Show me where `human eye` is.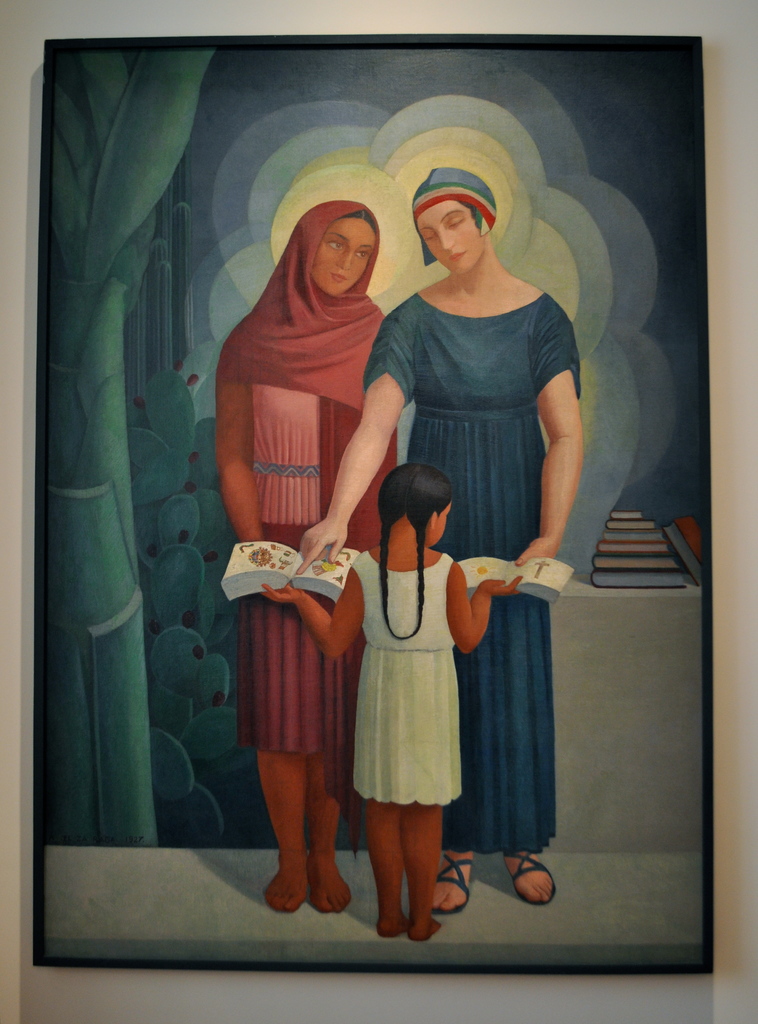
`human eye` is at region(355, 250, 369, 264).
